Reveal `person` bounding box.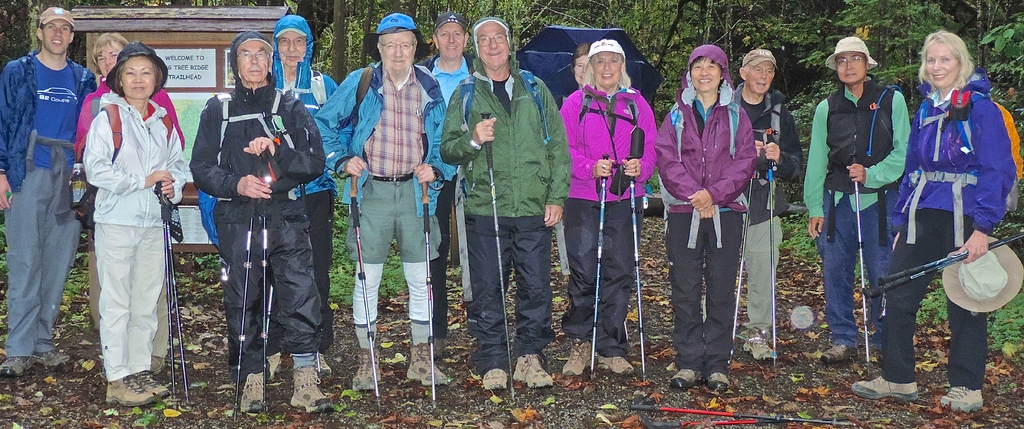
Revealed: pyautogui.locateOnScreen(0, 11, 95, 378).
